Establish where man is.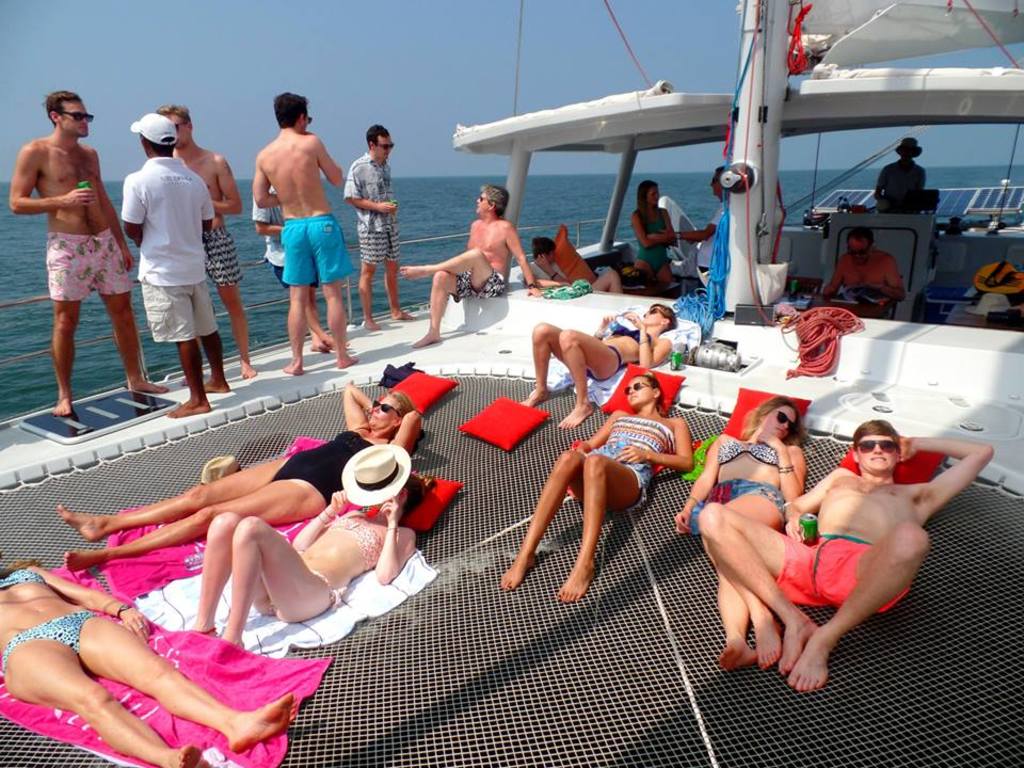
Established at <region>118, 111, 218, 411</region>.
